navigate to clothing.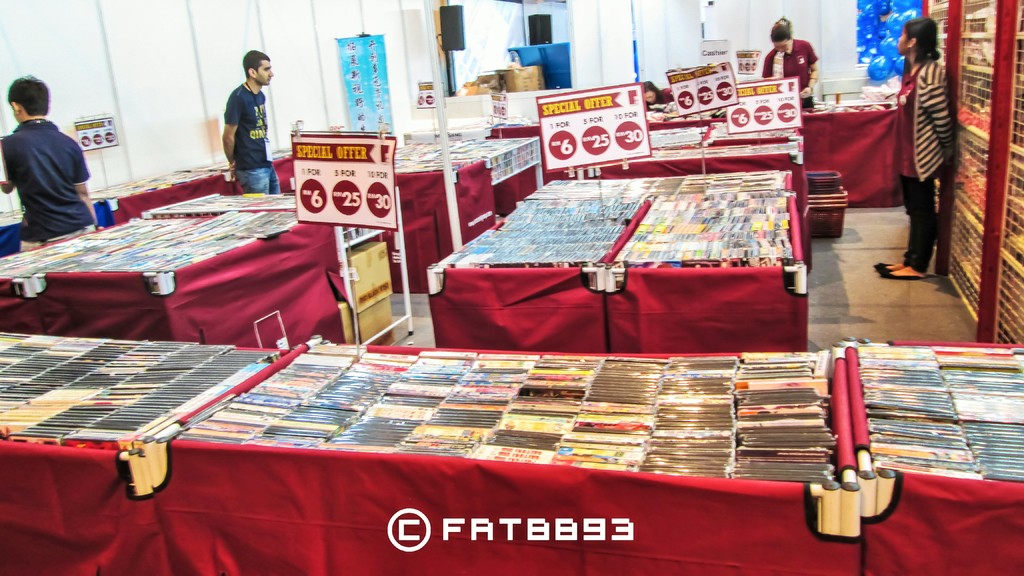
Navigation target: [left=763, top=33, right=817, bottom=107].
